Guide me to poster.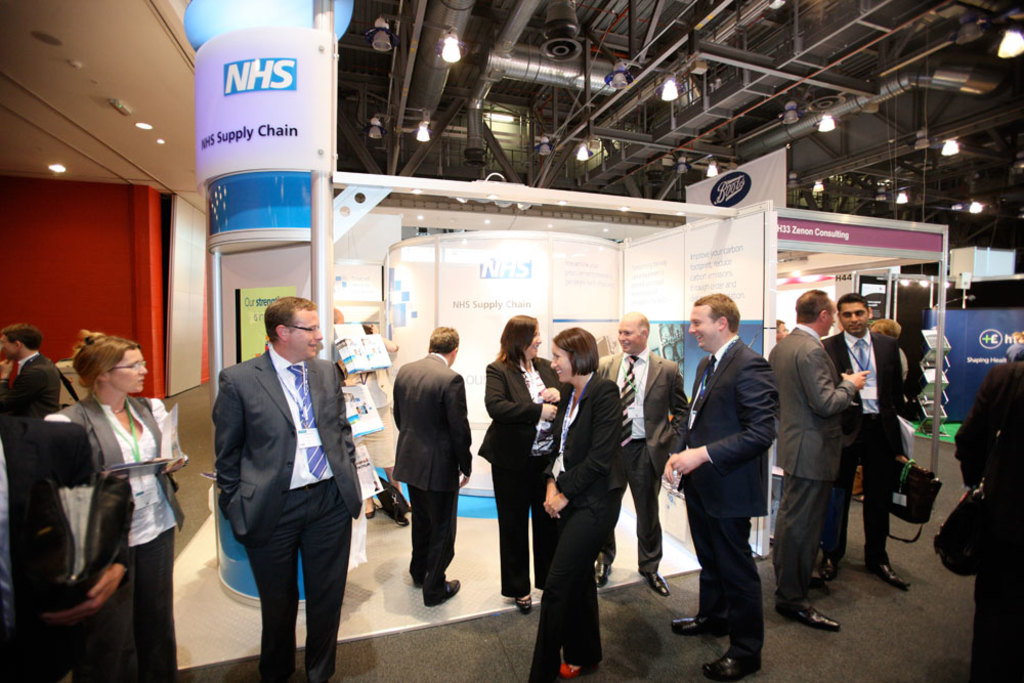
Guidance: 196:25:310:237.
